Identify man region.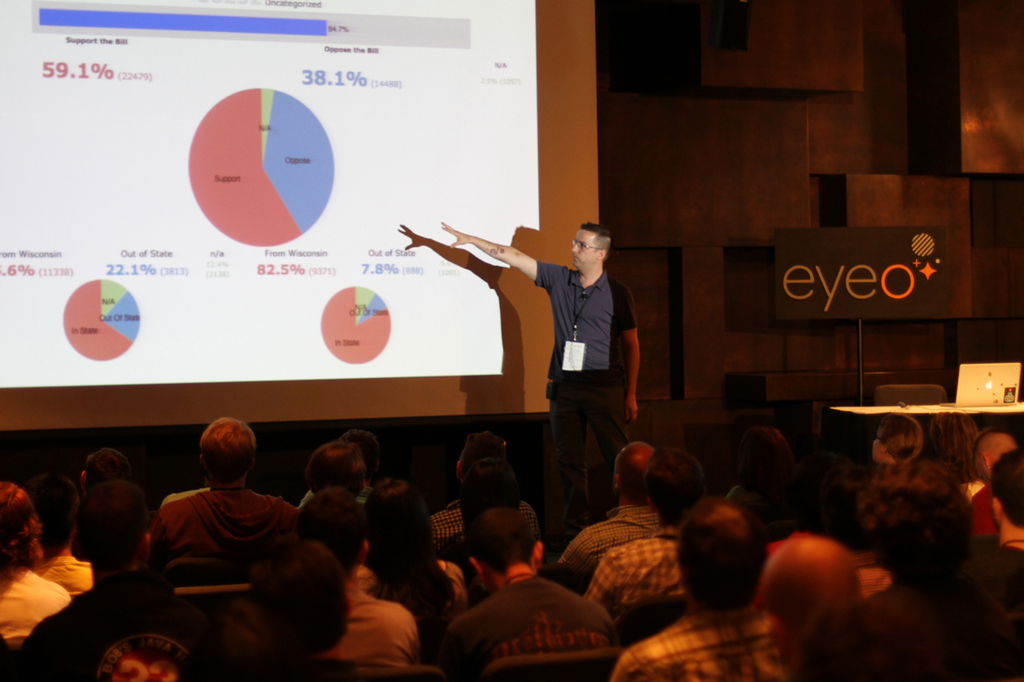
Region: l=11, t=477, r=220, b=681.
